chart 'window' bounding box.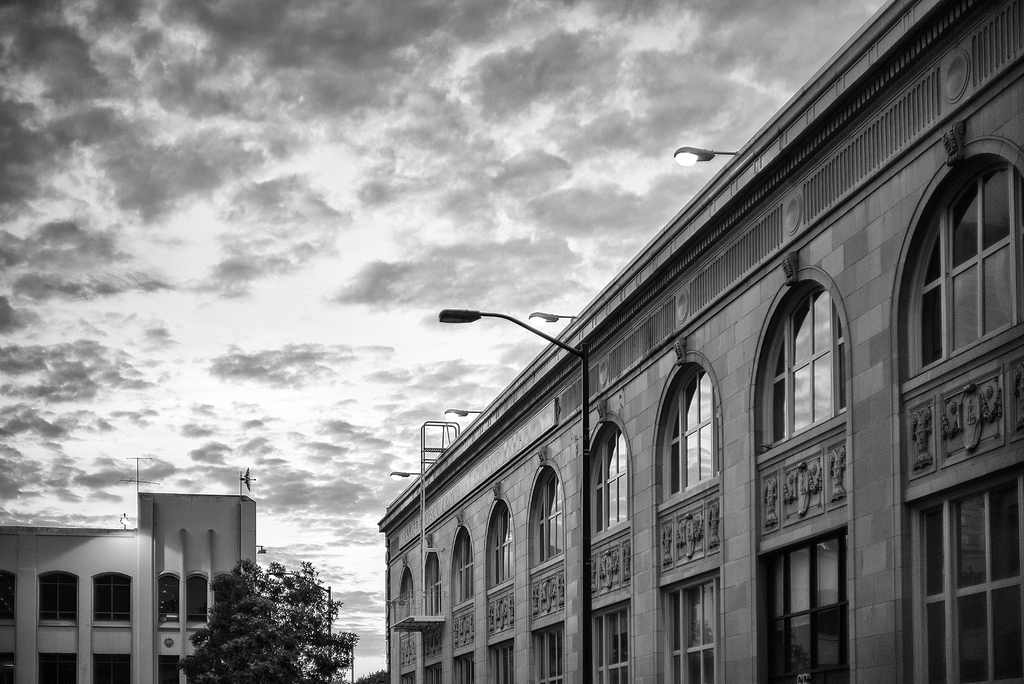
Charted: 488 504 518 590.
